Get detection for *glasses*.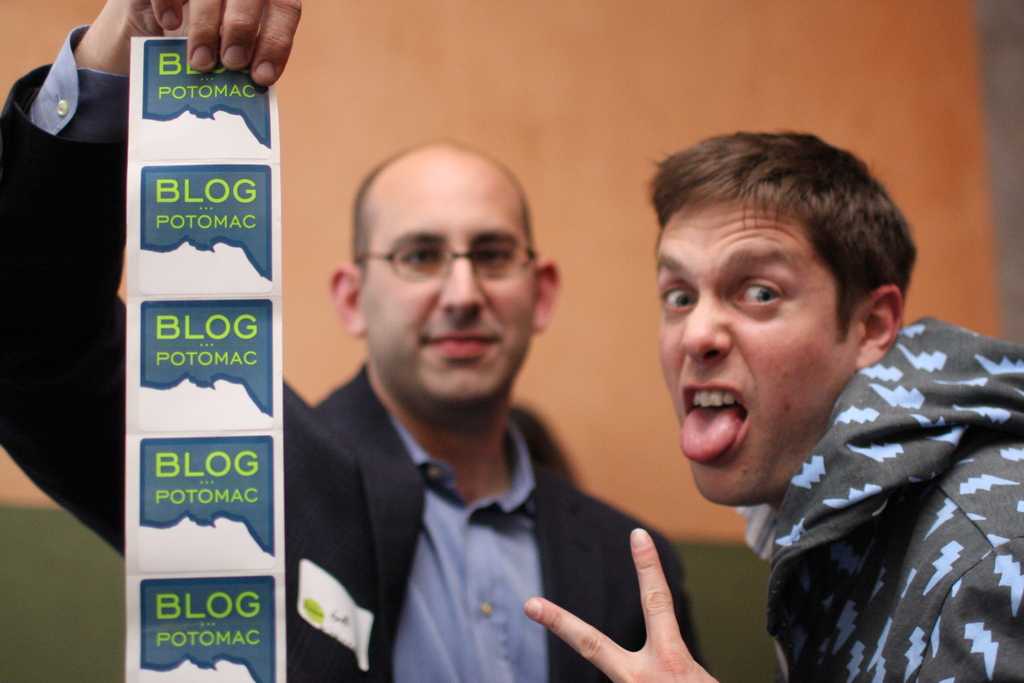
Detection: {"x1": 352, "y1": 242, "x2": 545, "y2": 281}.
